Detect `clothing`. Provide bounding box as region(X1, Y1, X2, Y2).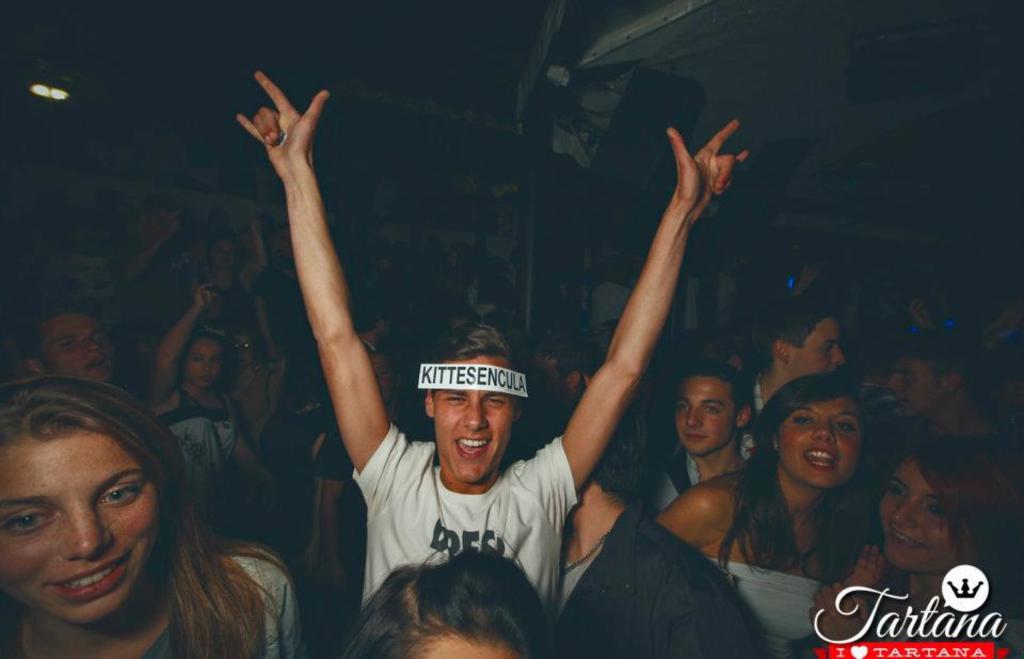
region(225, 350, 298, 468).
